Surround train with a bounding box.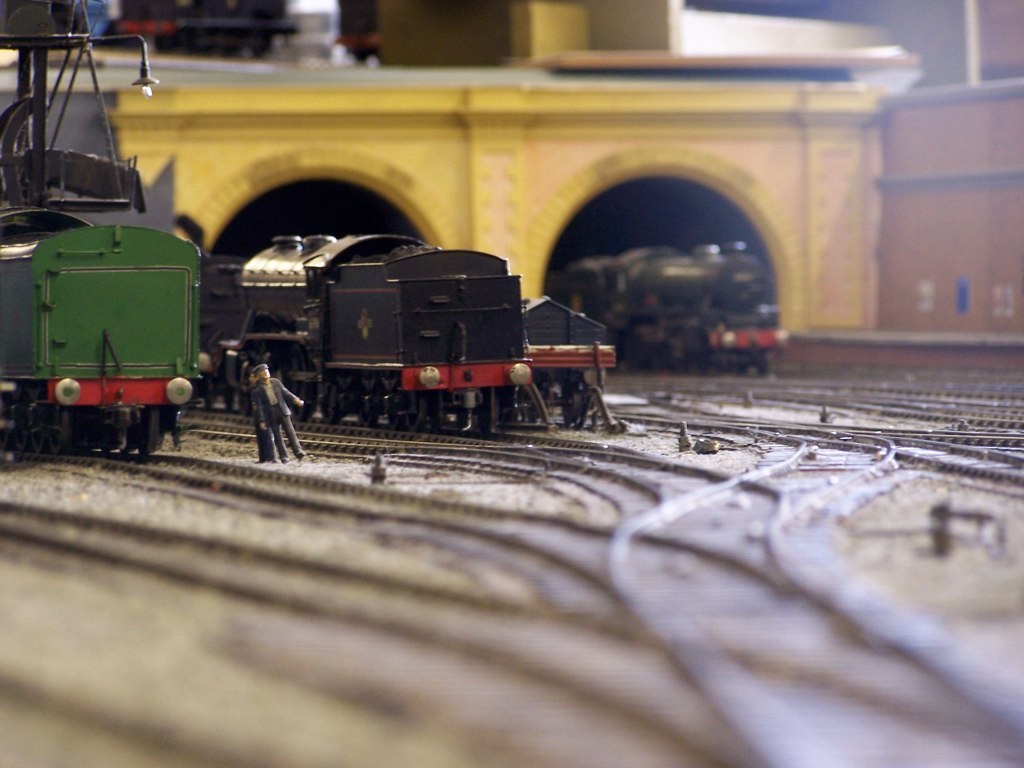
box=[0, 0, 202, 456].
